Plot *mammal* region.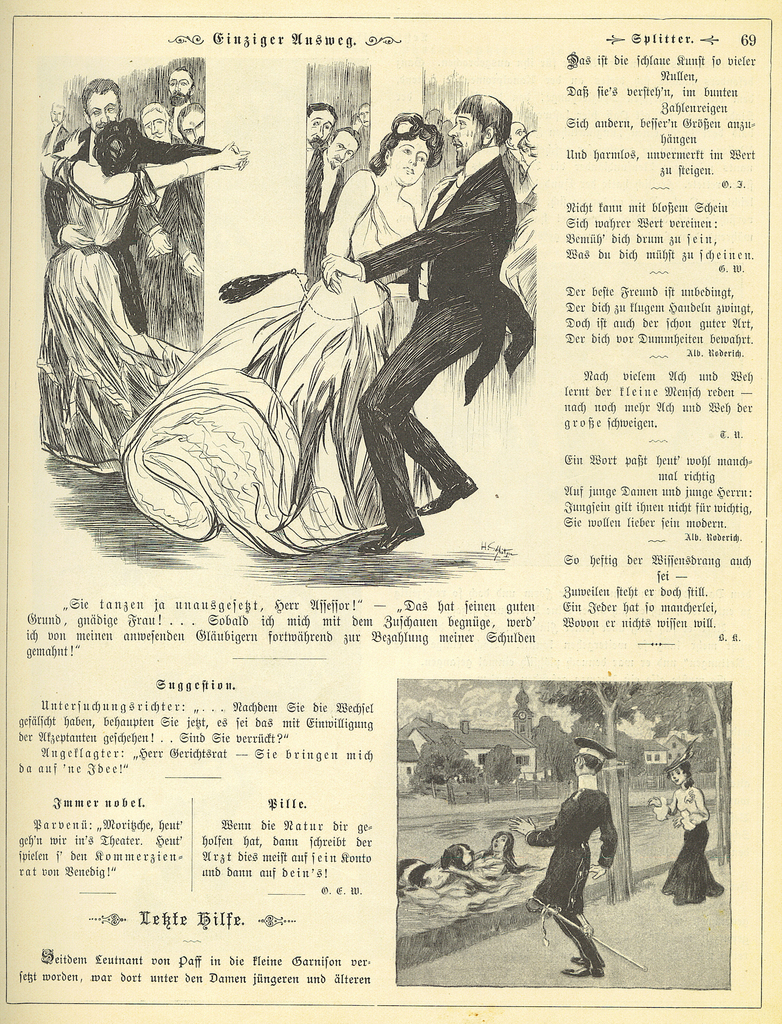
Plotted at Rect(649, 753, 730, 902).
